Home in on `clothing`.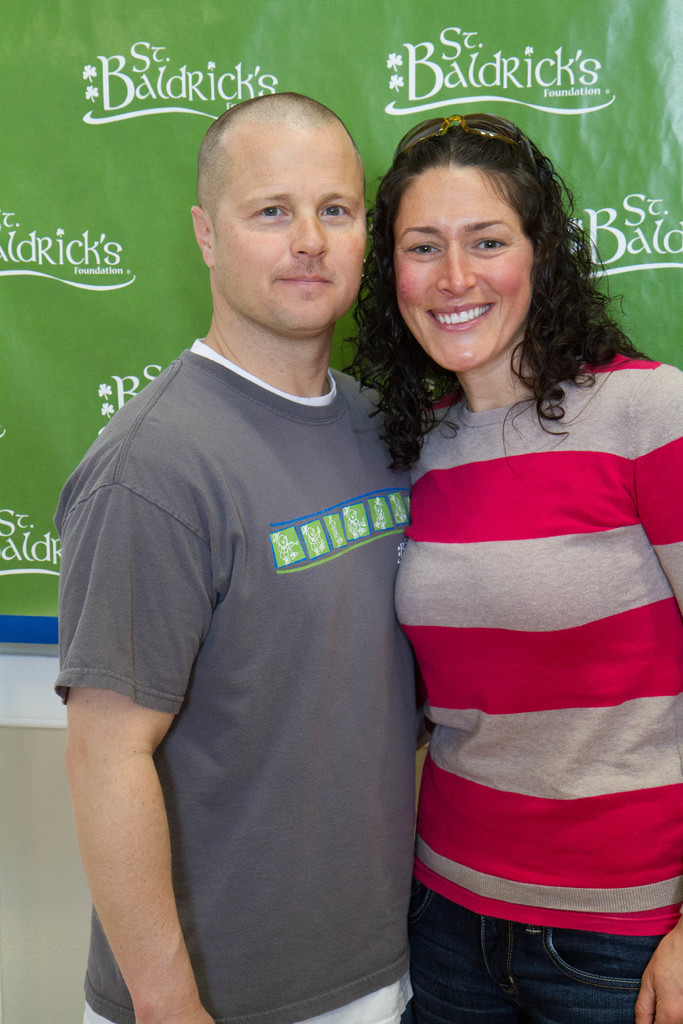
Homed in at (53,332,424,1023).
